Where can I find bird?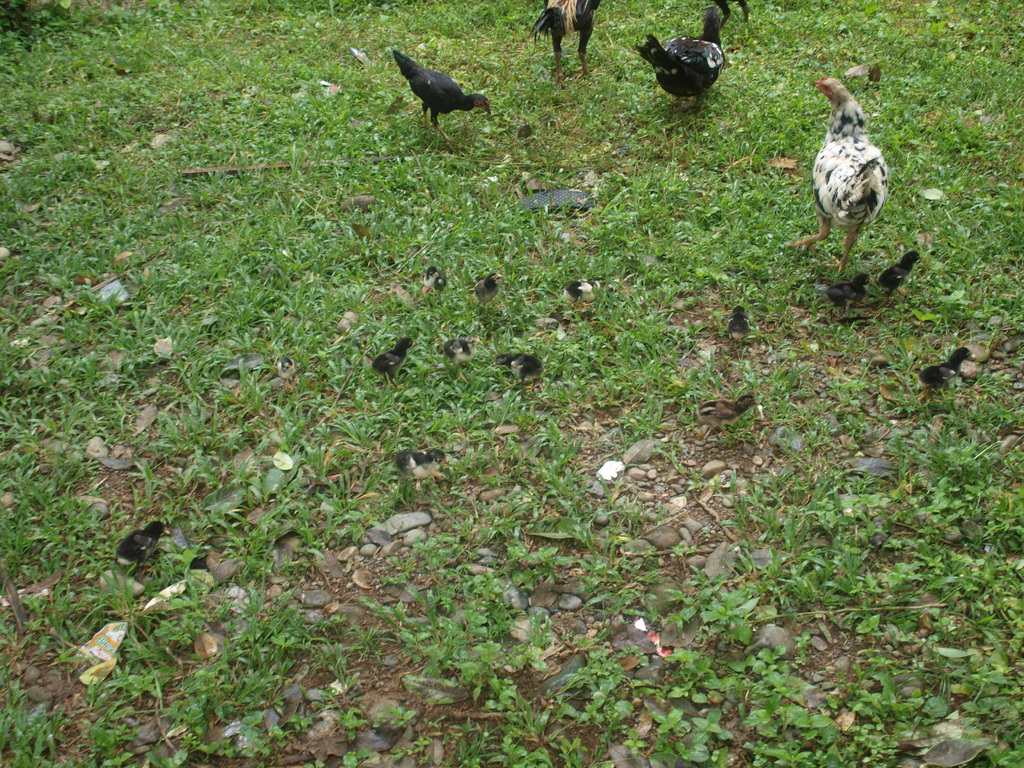
You can find it at left=825, top=274, right=878, bottom=316.
